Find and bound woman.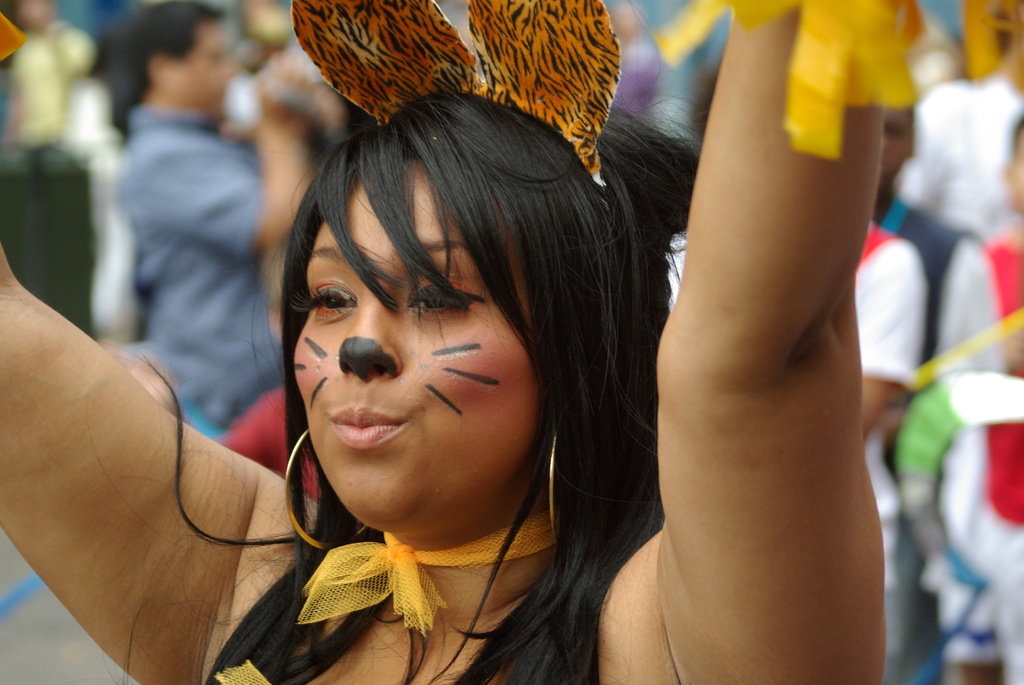
Bound: locate(0, 0, 883, 684).
